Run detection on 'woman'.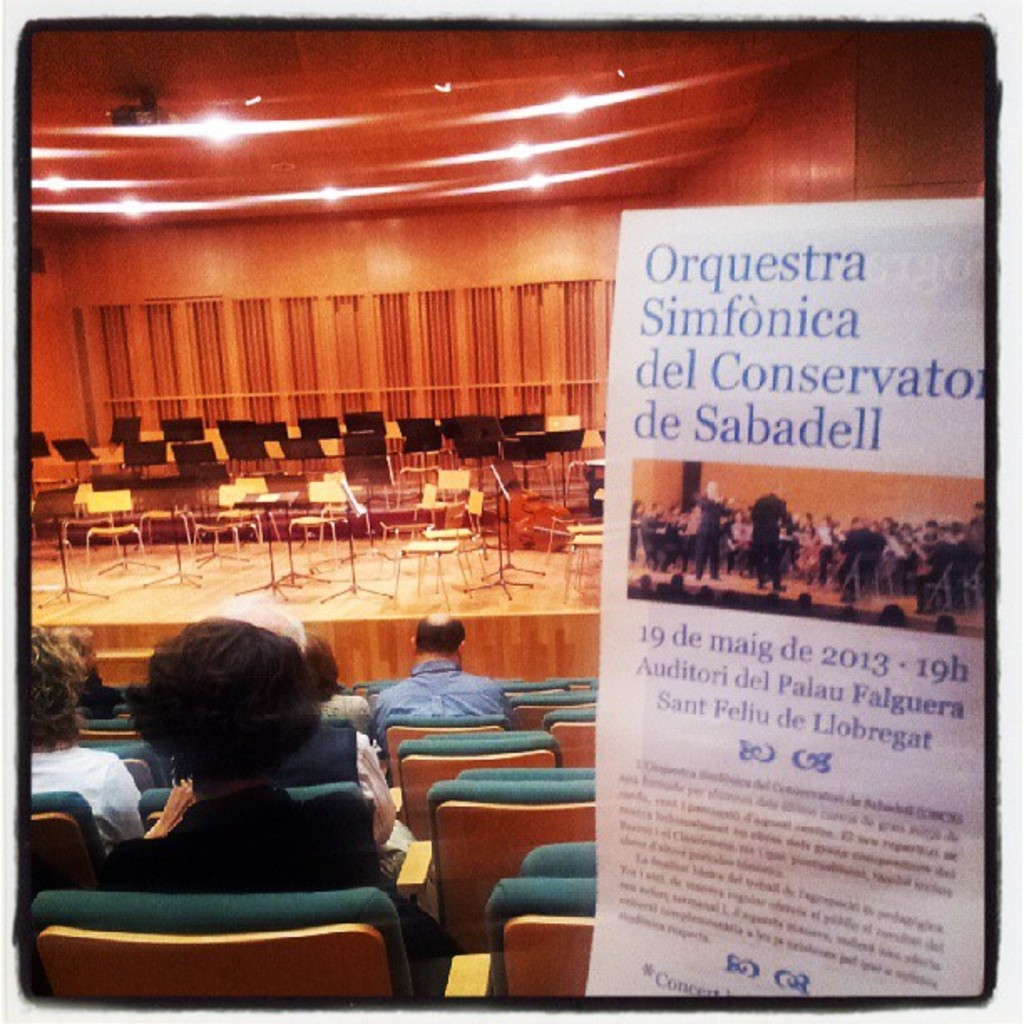
Result: Rect(30, 626, 139, 857).
